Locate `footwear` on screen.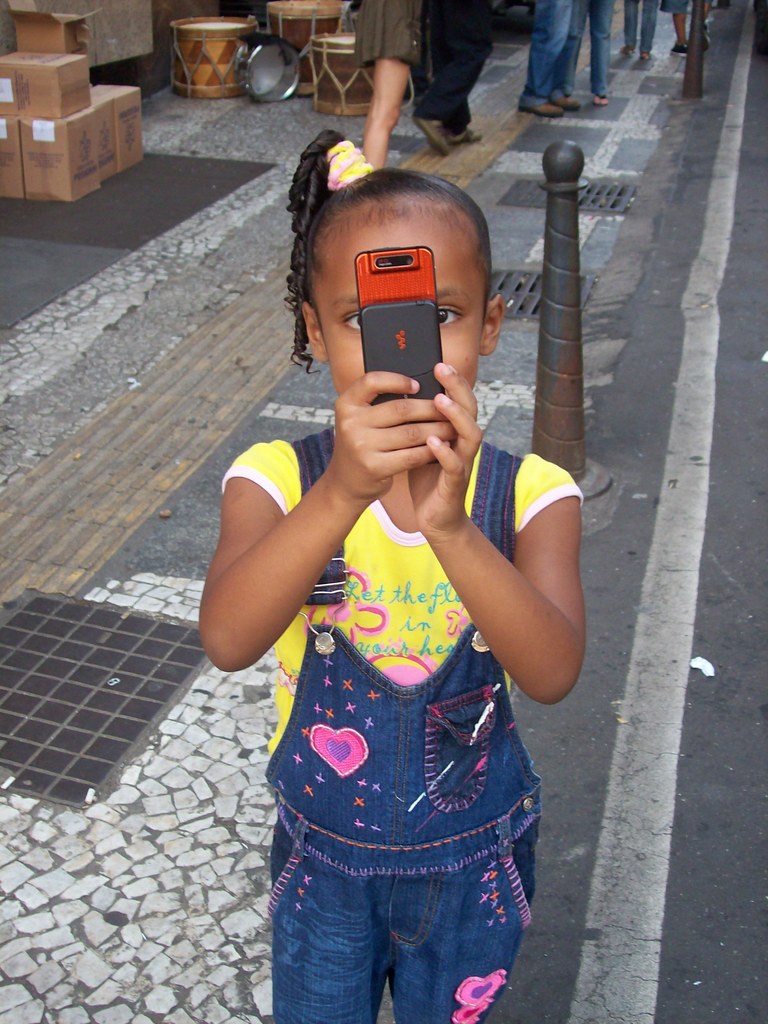
On screen at 620, 44, 632, 55.
